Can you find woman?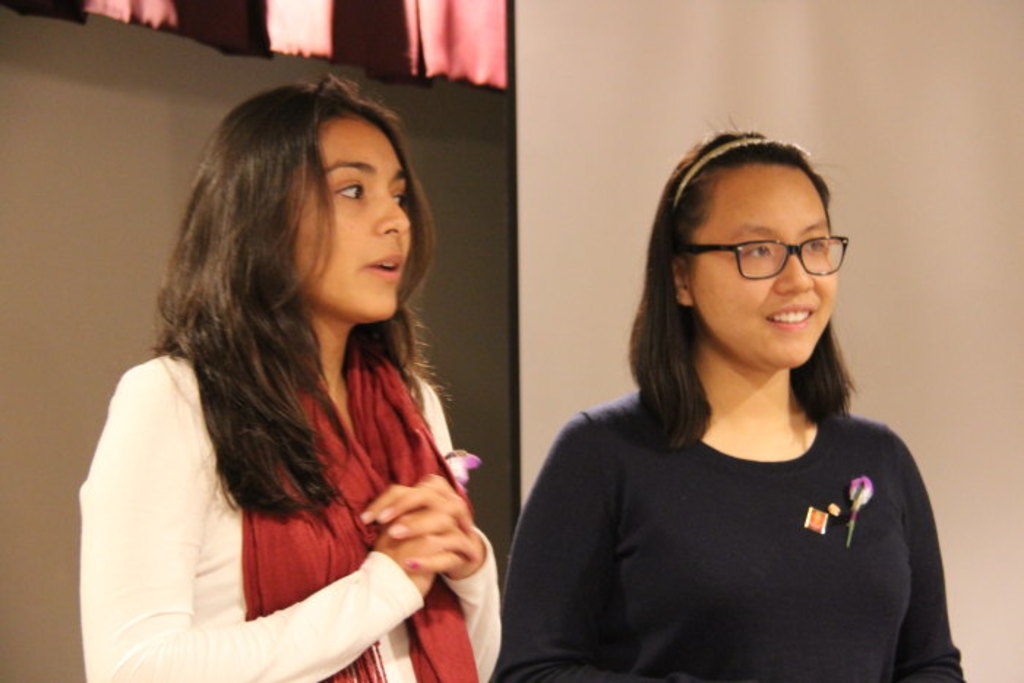
Yes, bounding box: bbox(493, 118, 968, 682).
